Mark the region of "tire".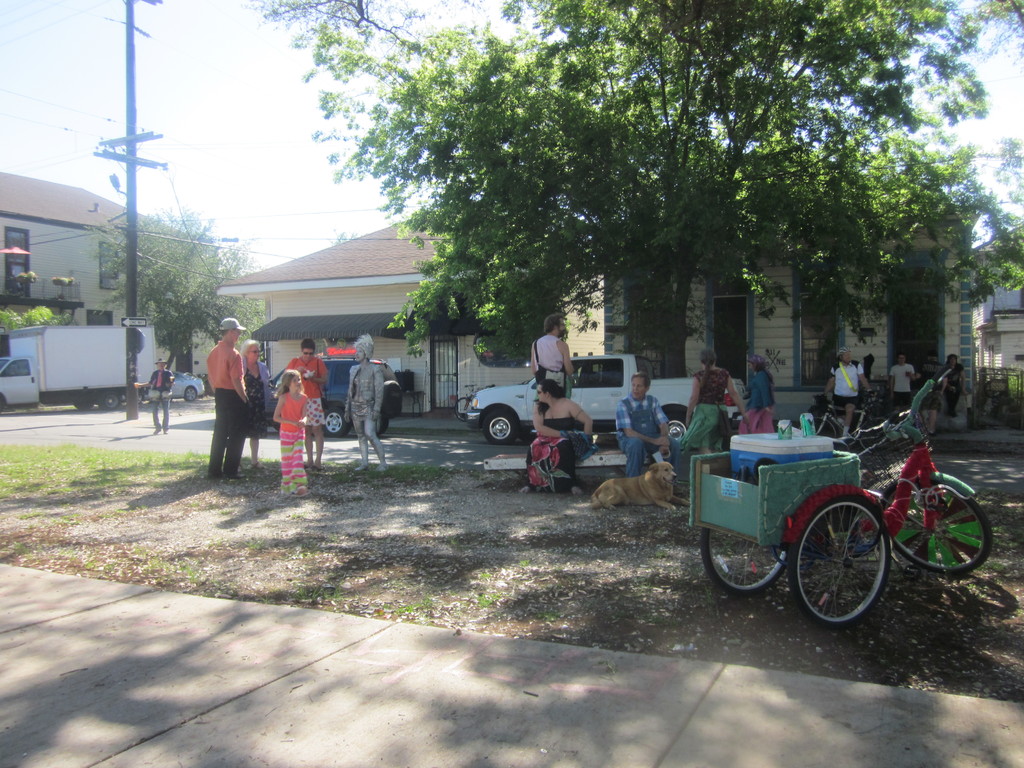
Region: region(700, 524, 788, 596).
